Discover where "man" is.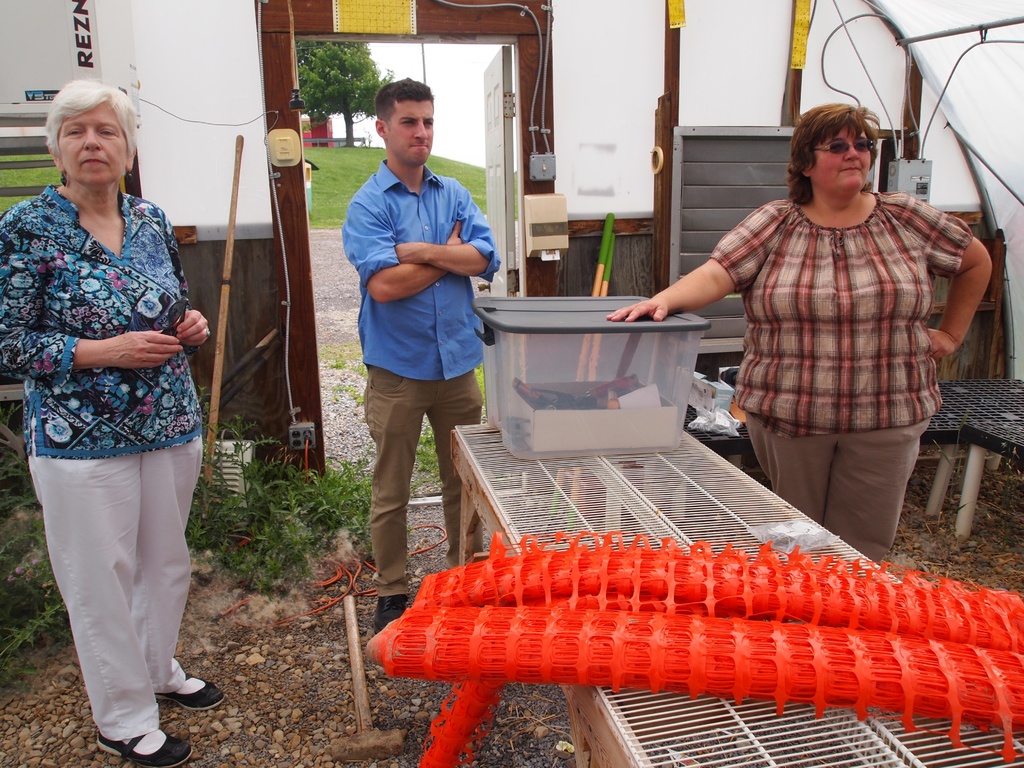
Discovered at 326:90:500:593.
